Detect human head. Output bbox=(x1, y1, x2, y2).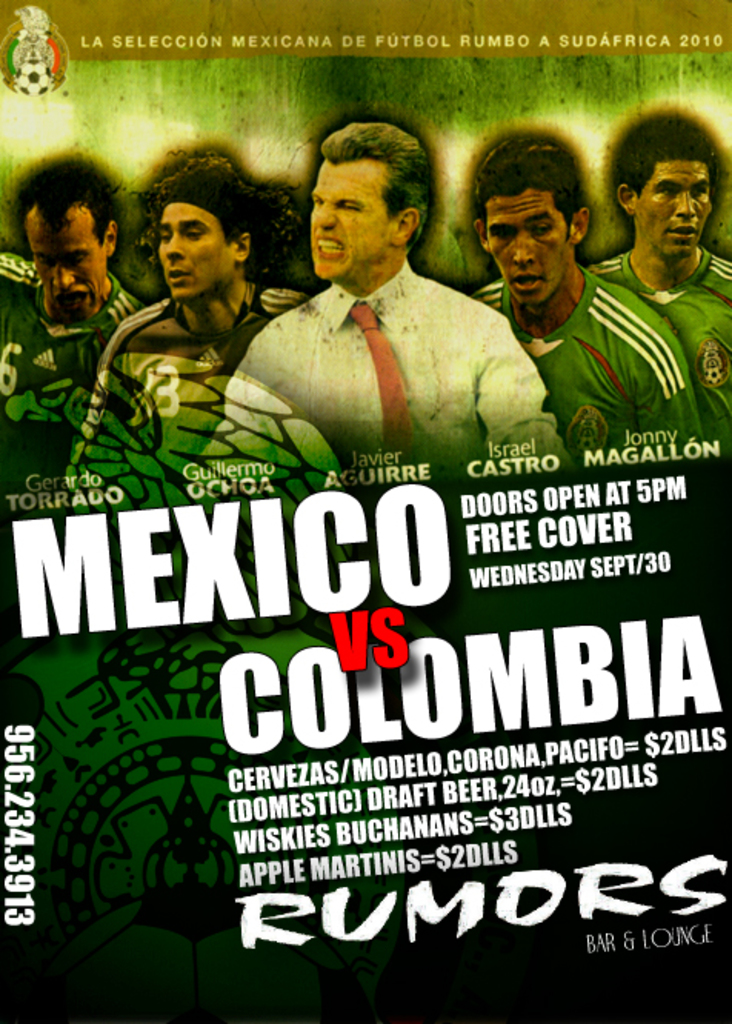
bbox=(298, 115, 437, 261).
